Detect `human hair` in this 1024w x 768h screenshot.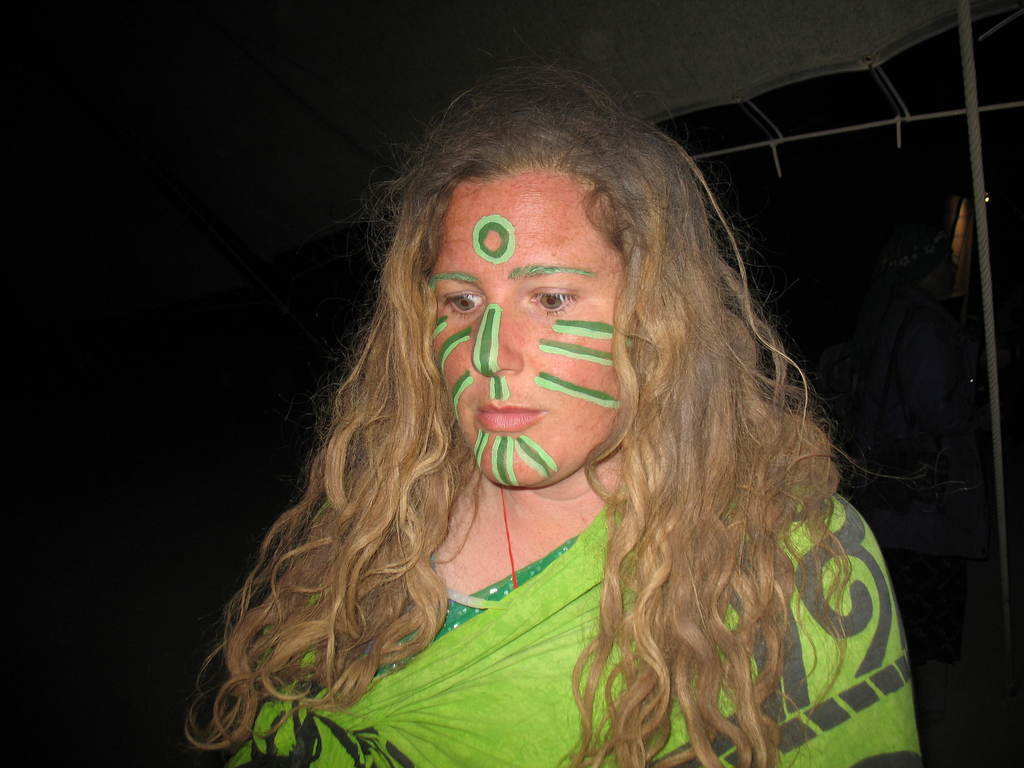
Detection: bbox=[218, 60, 849, 765].
